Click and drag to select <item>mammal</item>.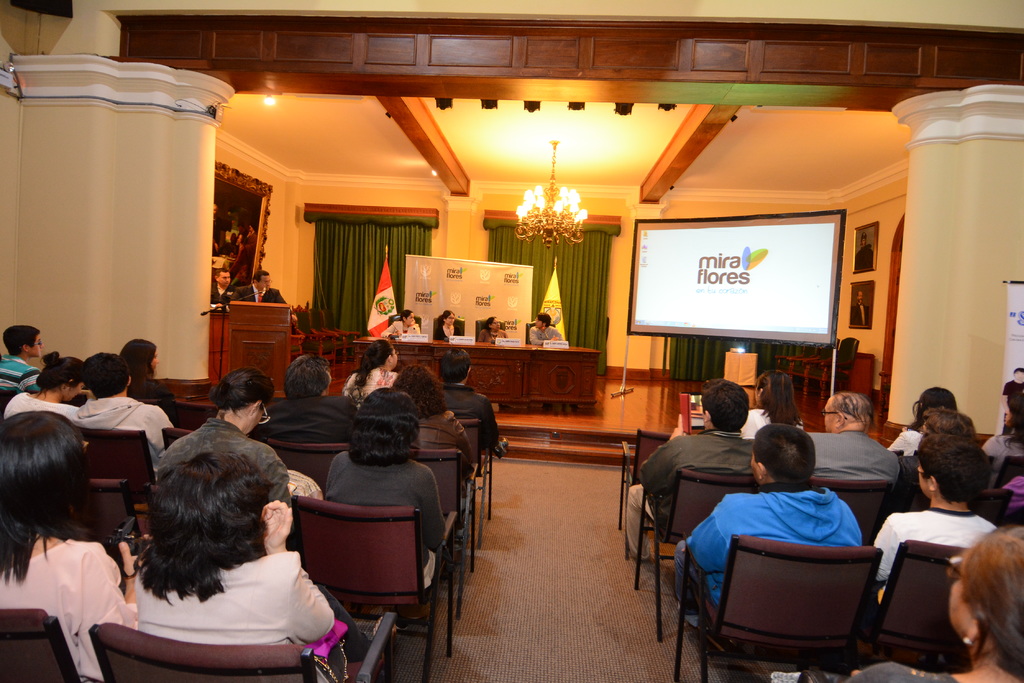
Selection: 527/316/564/342.
